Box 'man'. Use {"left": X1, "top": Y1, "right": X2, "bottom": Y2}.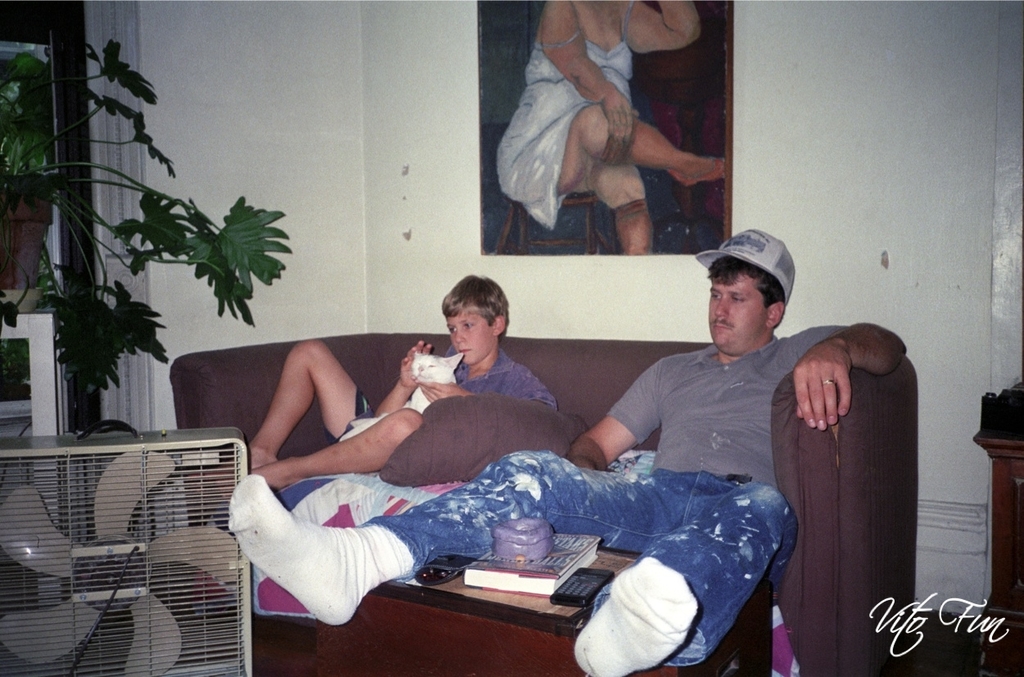
{"left": 434, "top": 273, "right": 863, "bottom": 640}.
